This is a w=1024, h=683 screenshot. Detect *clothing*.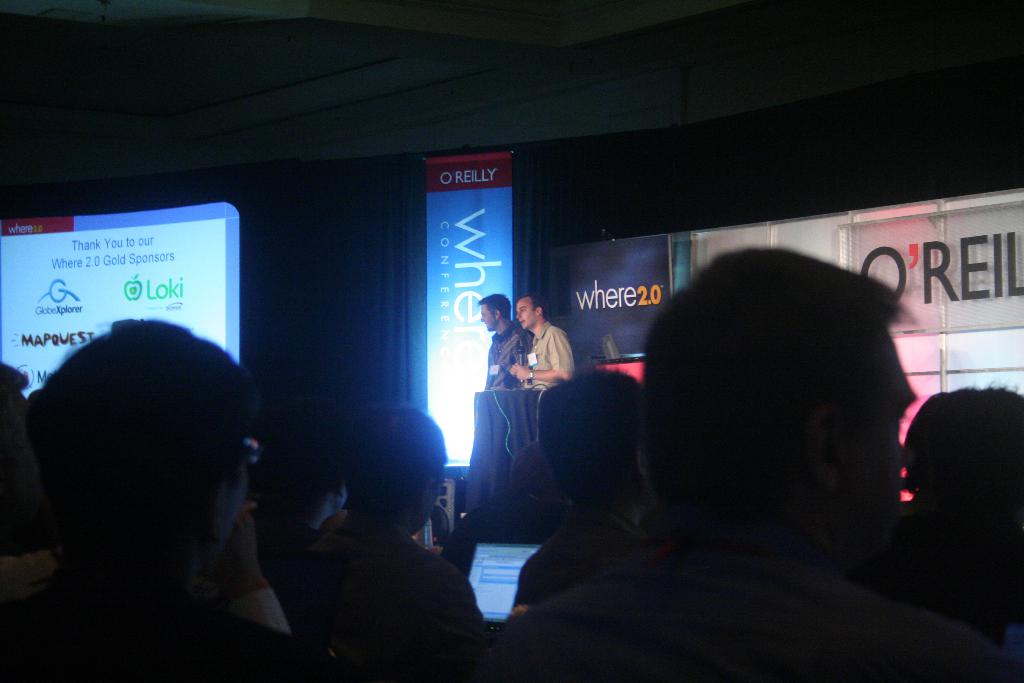
pyautogui.locateOnScreen(484, 320, 531, 387).
